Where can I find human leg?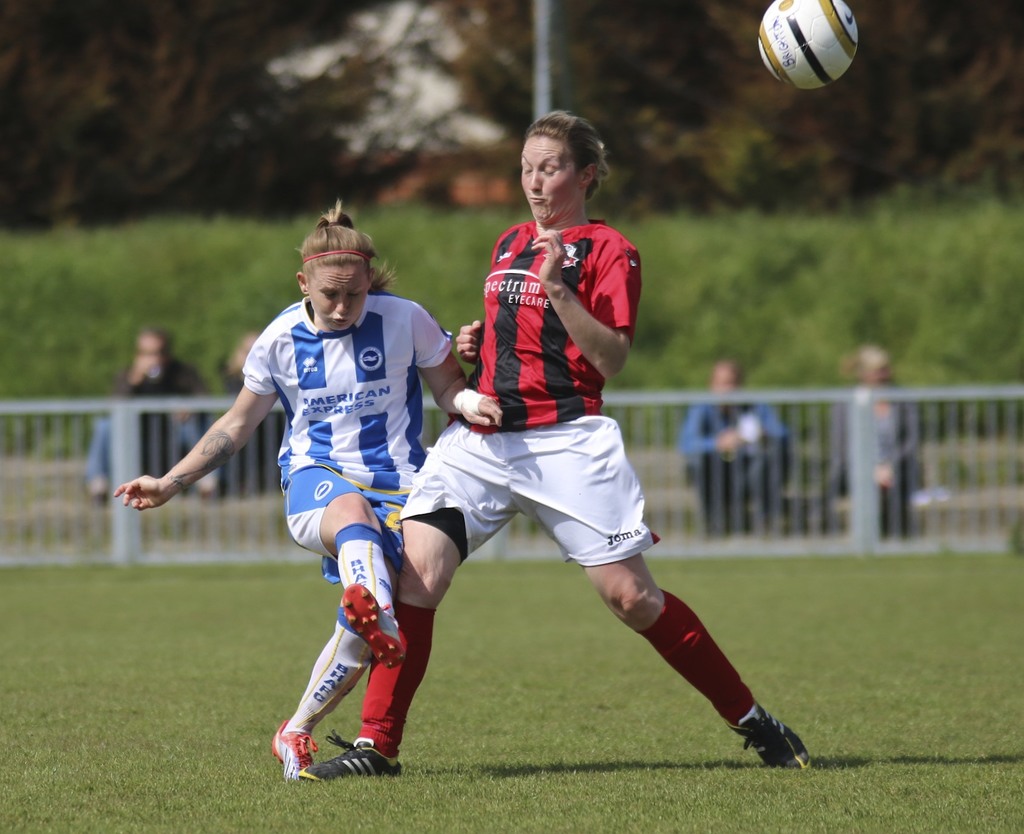
You can find it at <region>271, 458, 424, 780</region>.
